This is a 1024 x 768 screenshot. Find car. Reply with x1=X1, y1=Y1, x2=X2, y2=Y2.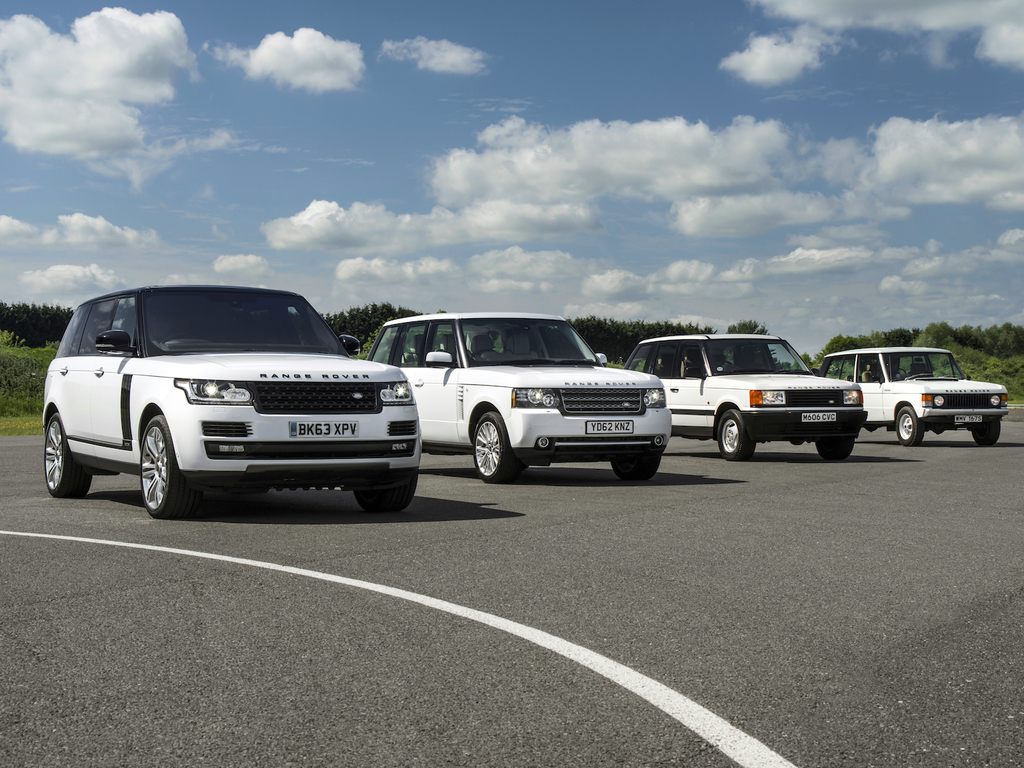
x1=624, y1=332, x2=866, y2=463.
